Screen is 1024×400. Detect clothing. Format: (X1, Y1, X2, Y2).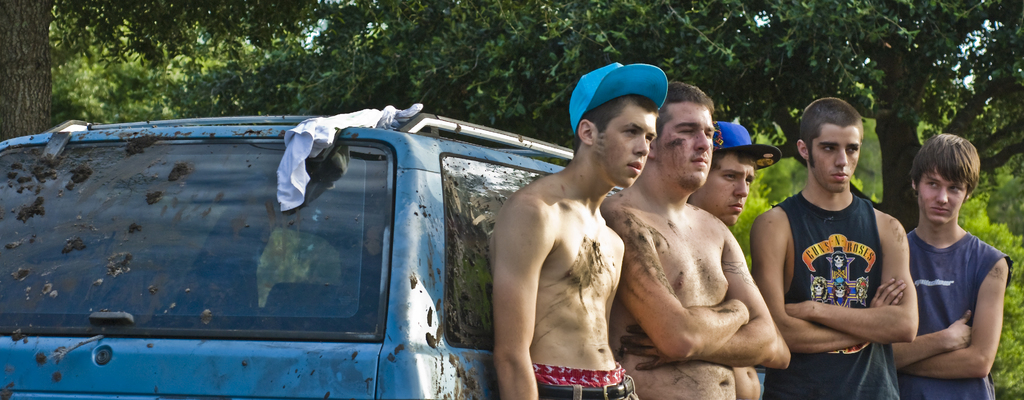
(529, 362, 639, 399).
